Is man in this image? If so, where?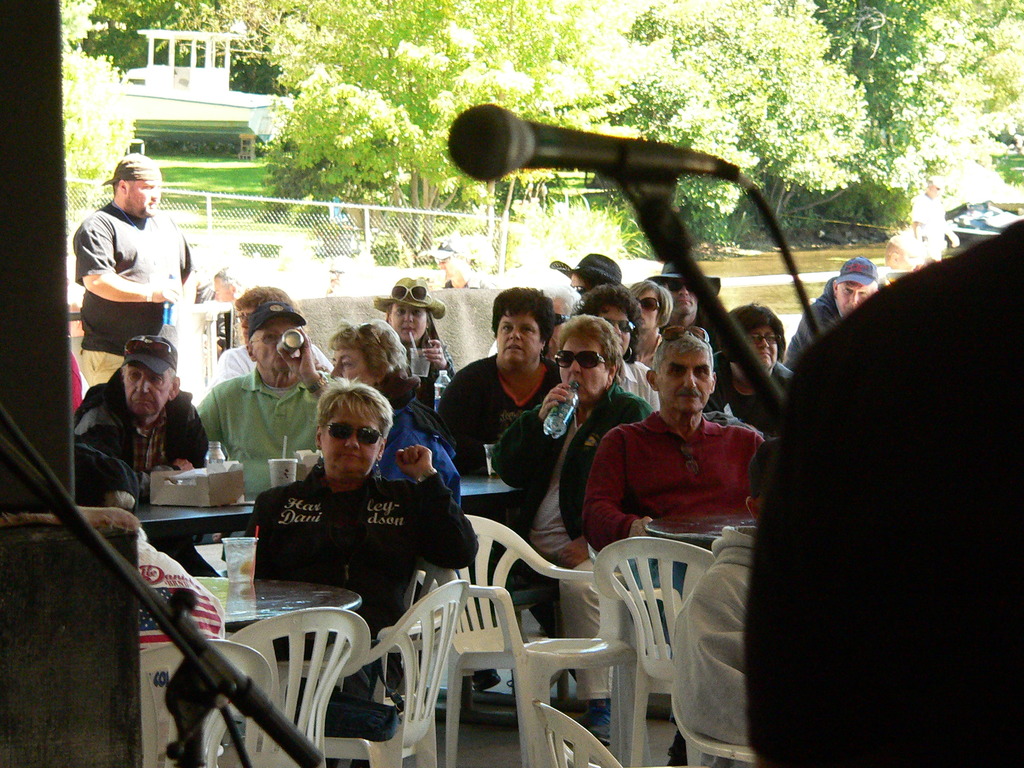
Yes, at region(69, 426, 139, 511).
